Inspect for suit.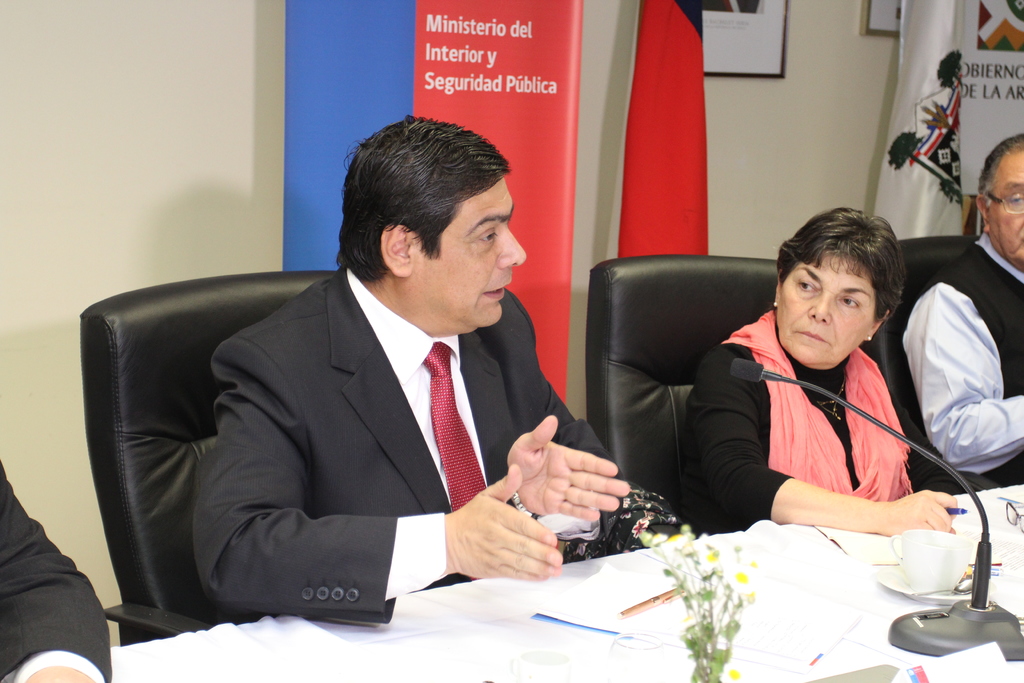
Inspection: 140, 210, 600, 629.
